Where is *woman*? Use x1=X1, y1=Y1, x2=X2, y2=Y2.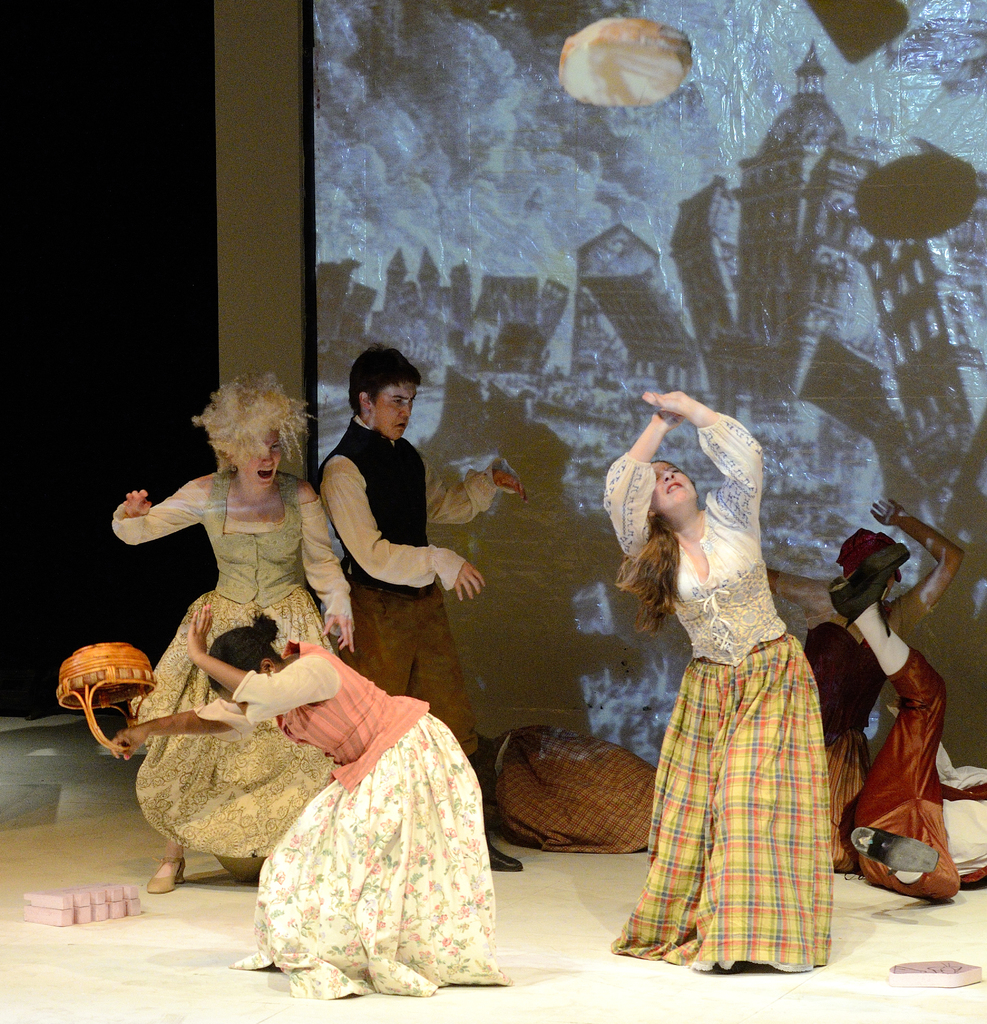
x1=769, y1=490, x2=986, y2=907.
